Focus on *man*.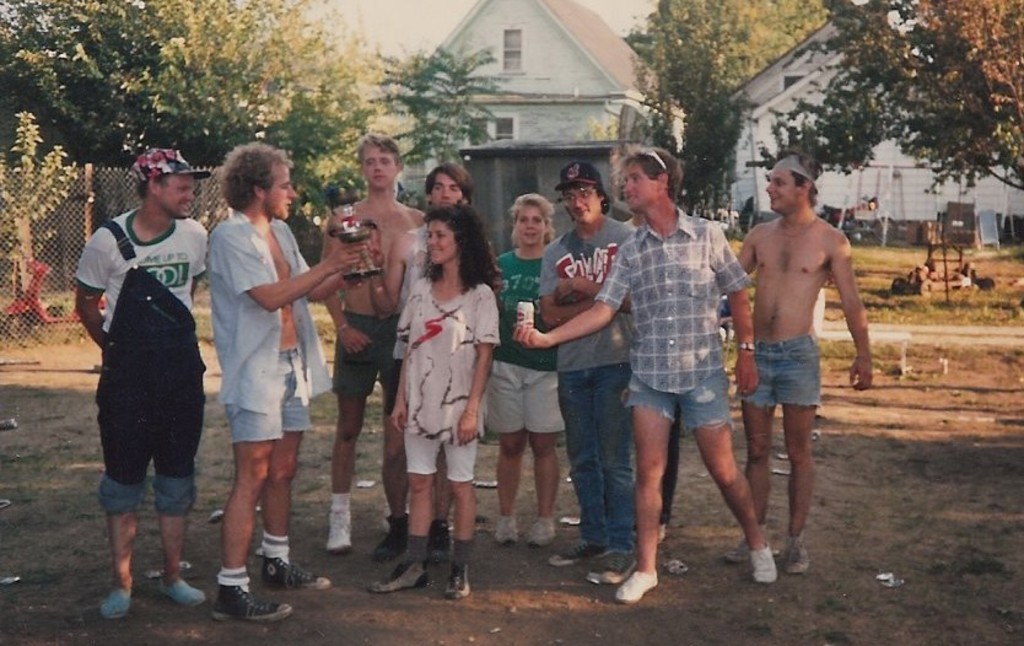
Focused at x1=727, y1=145, x2=883, y2=562.
